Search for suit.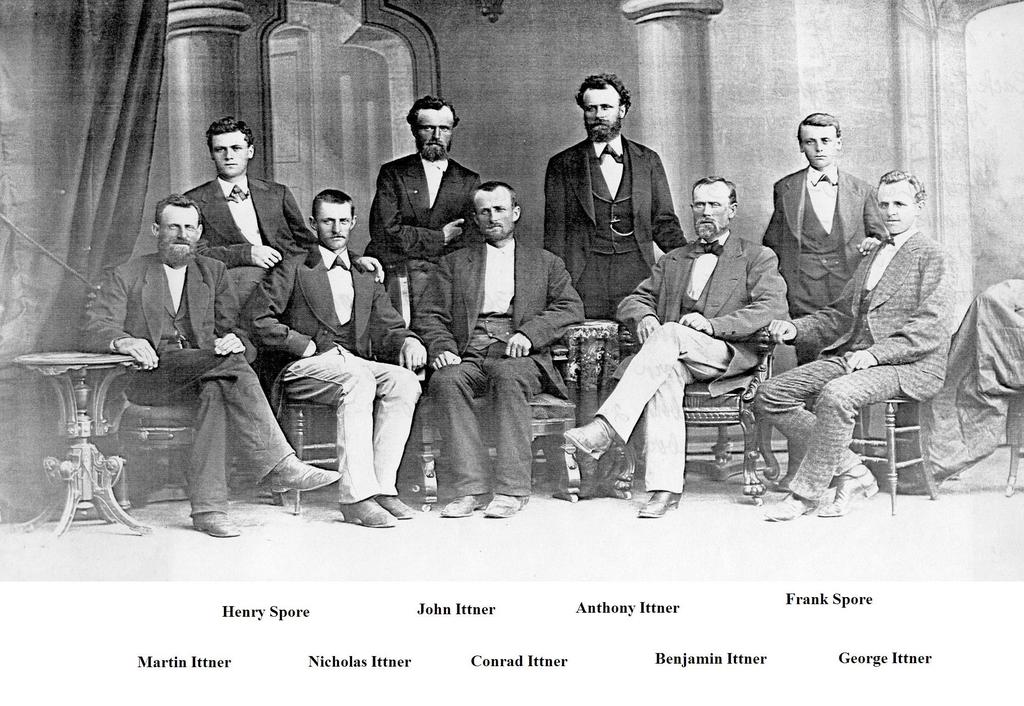
Found at (182, 174, 364, 270).
